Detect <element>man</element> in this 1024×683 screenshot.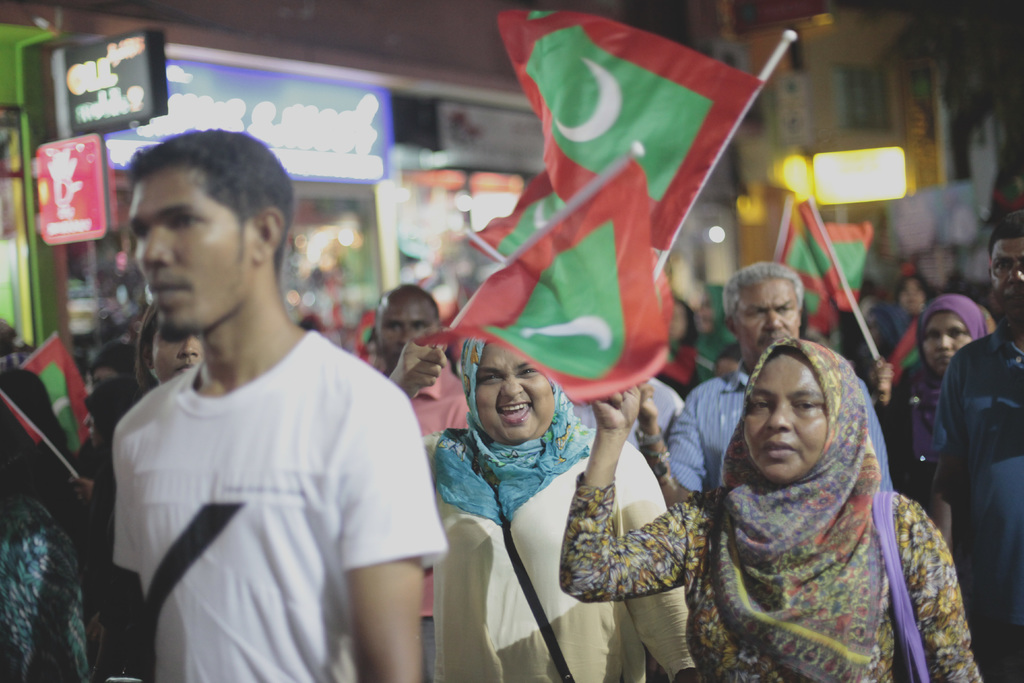
Detection: {"left": 917, "top": 209, "right": 1023, "bottom": 682}.
